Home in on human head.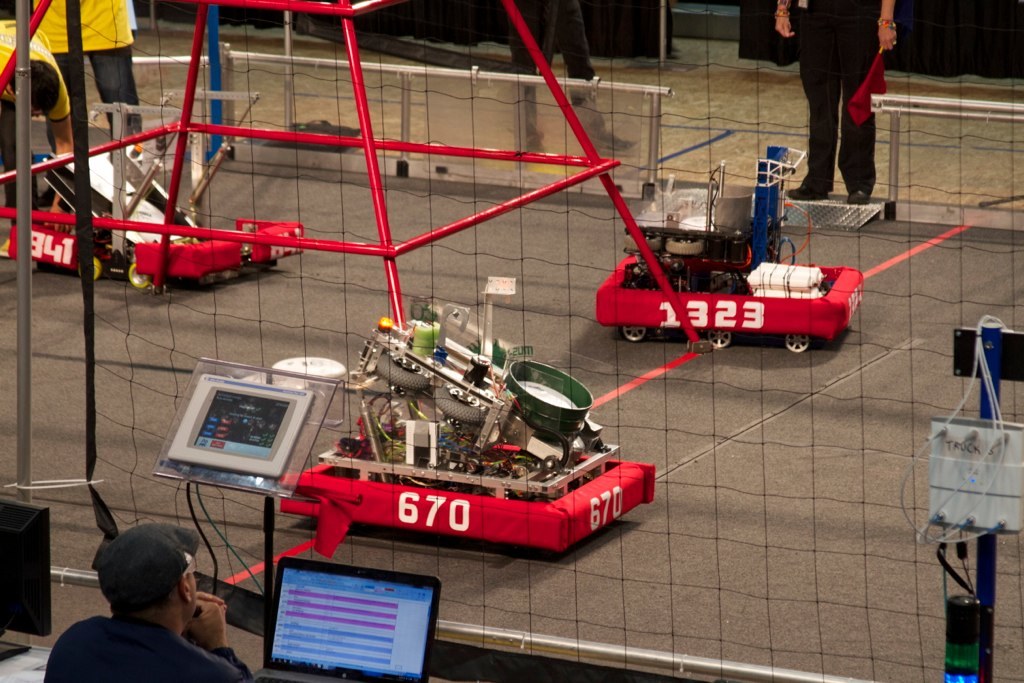
Homed in at 9, 60, 63, 115.
